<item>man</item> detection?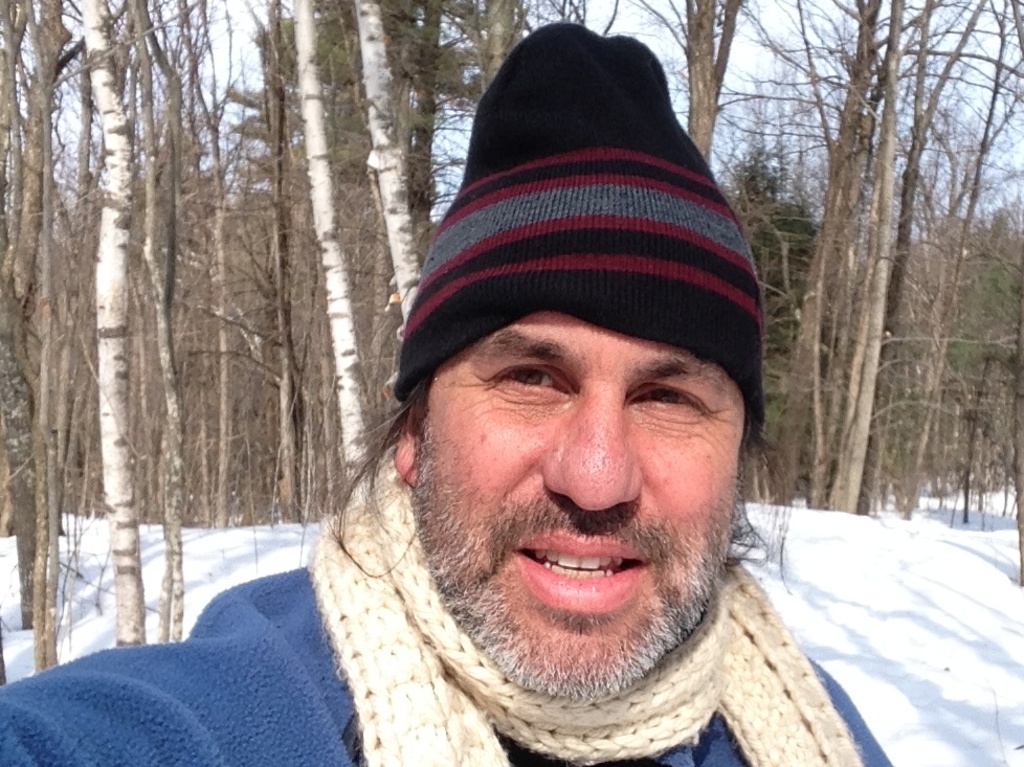
select_region(141, 71, 905, 766)
